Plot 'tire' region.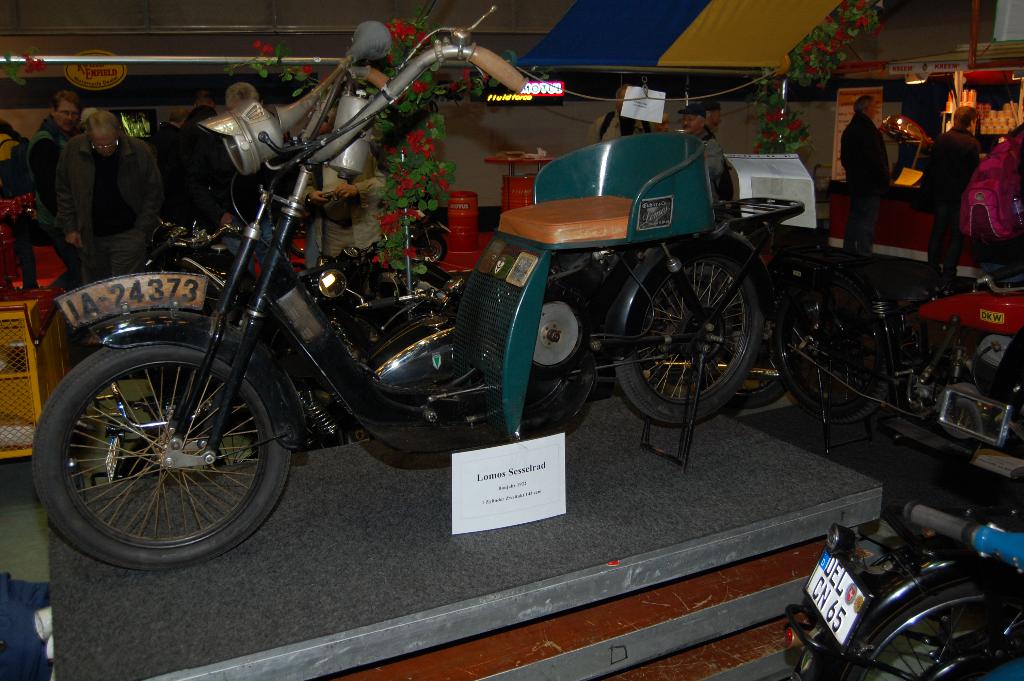
Plotted at 607/234/769/422.
